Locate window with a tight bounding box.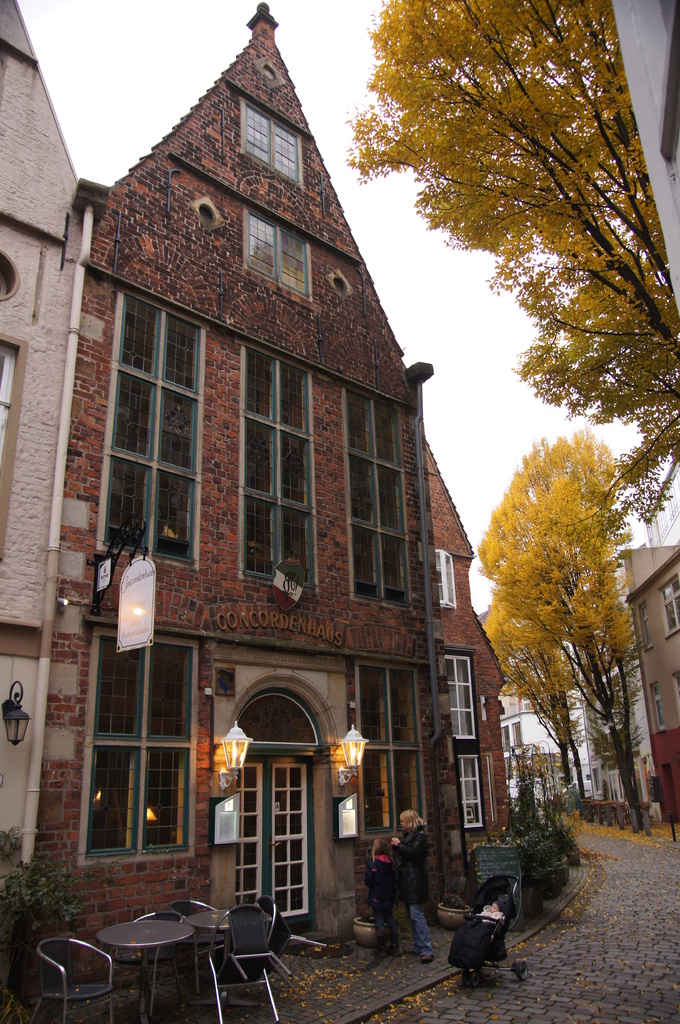
{"x1": 457, "y1": 751, "x2": 486, "y2": 831}.
